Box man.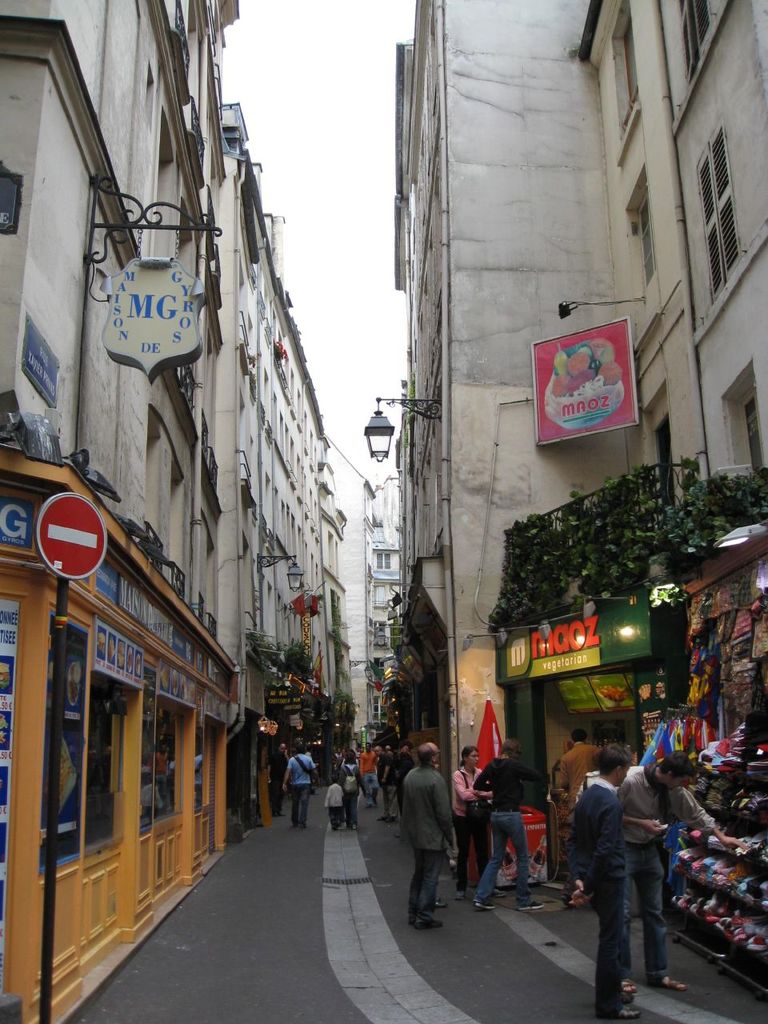
[left=566, top=744, right=640, bottom=1017].
